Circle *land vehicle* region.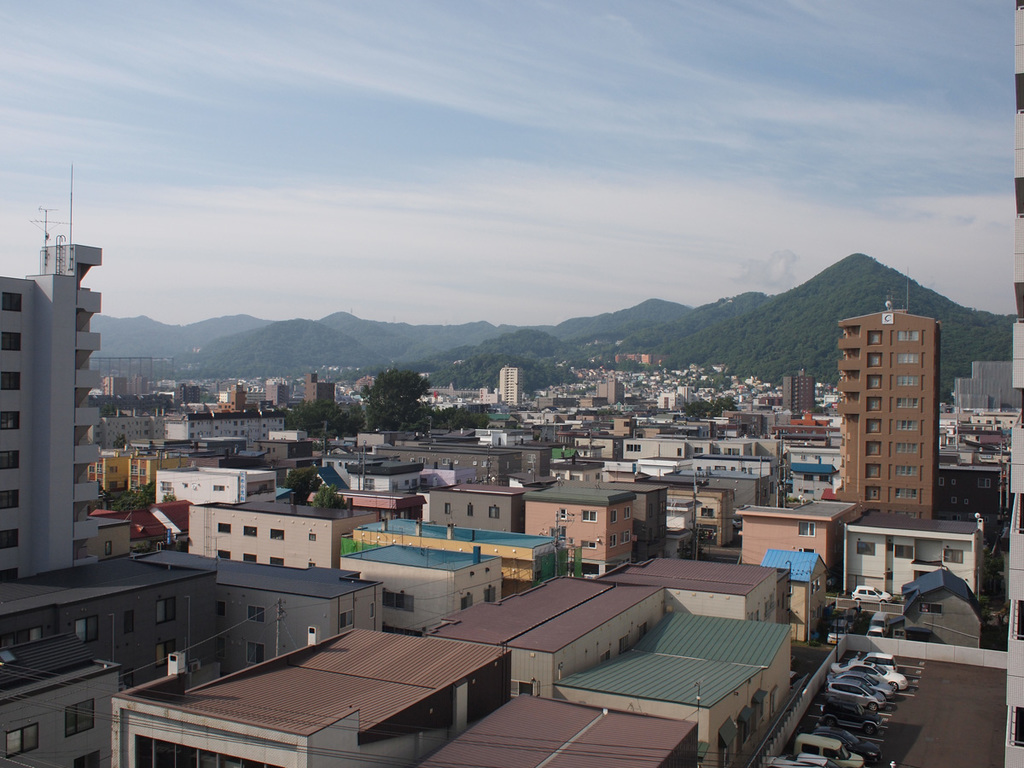
Region: box=[824, 618, 848, 646].
